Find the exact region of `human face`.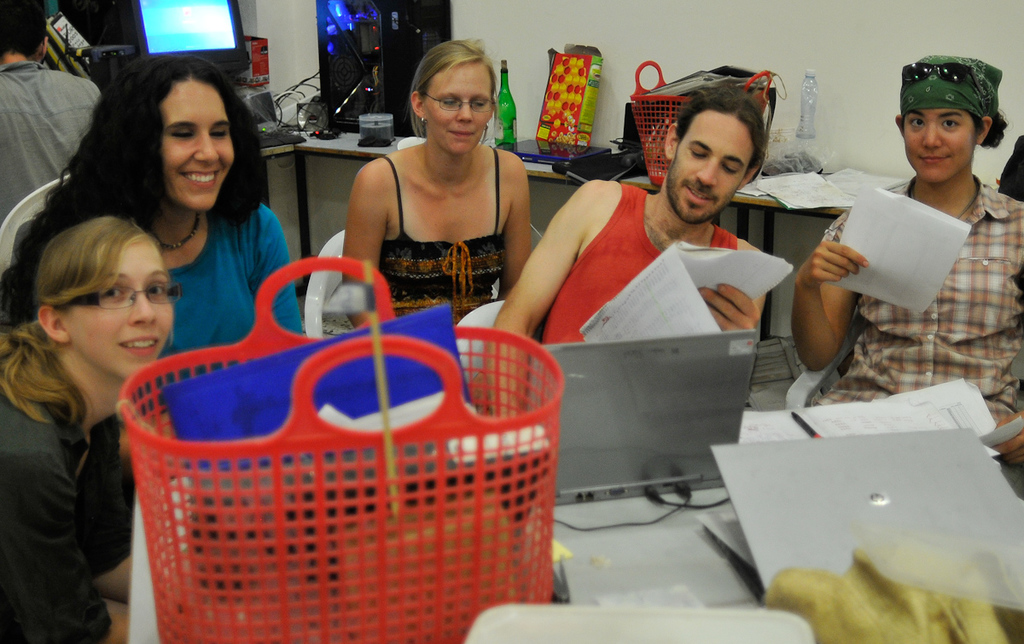
Exact region: x1=899 y1=96 x2=971 y2=190.
